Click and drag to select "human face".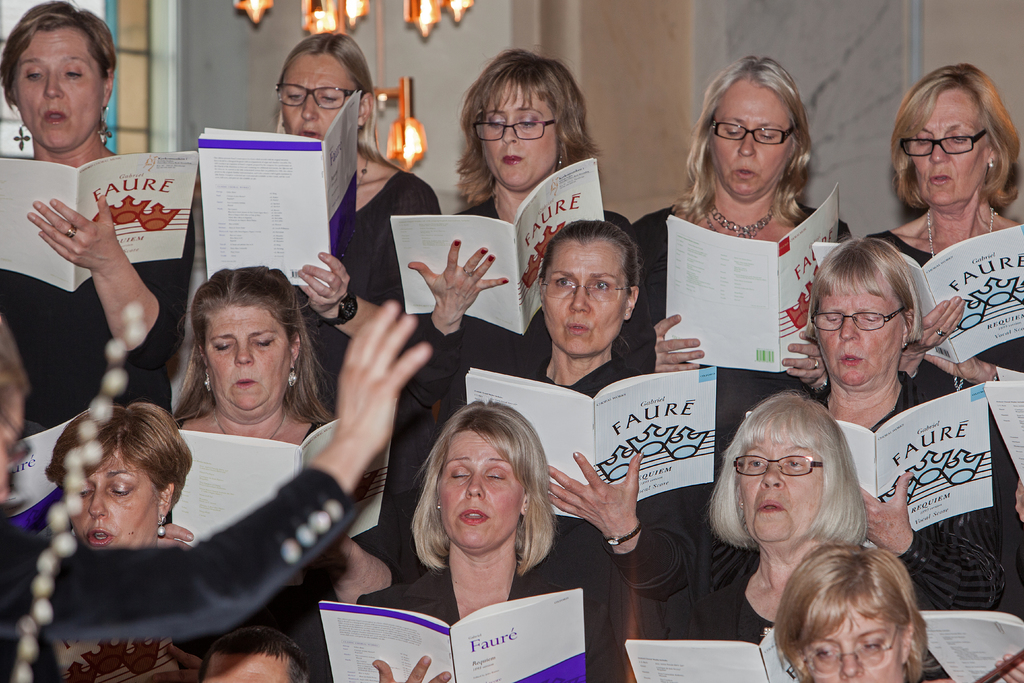
Selection: <region>804, 610, 895, 682</region>.
